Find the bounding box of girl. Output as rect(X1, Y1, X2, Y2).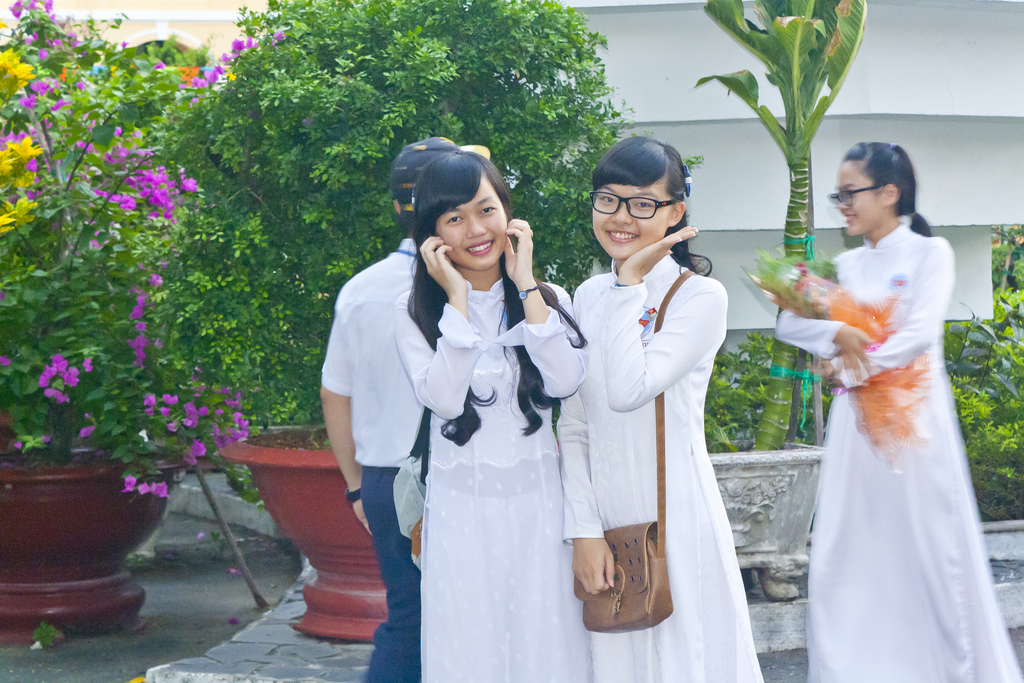
rect(392, 148, 594, 682).
